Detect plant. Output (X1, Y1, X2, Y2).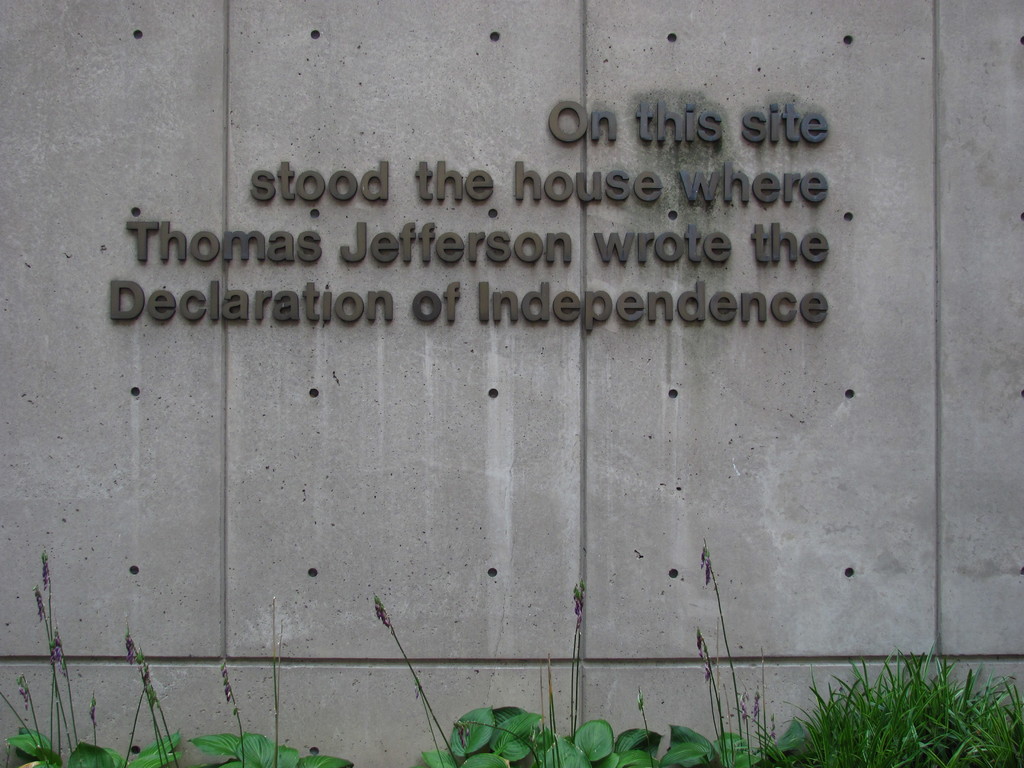
(0, 716, 191, 767).
